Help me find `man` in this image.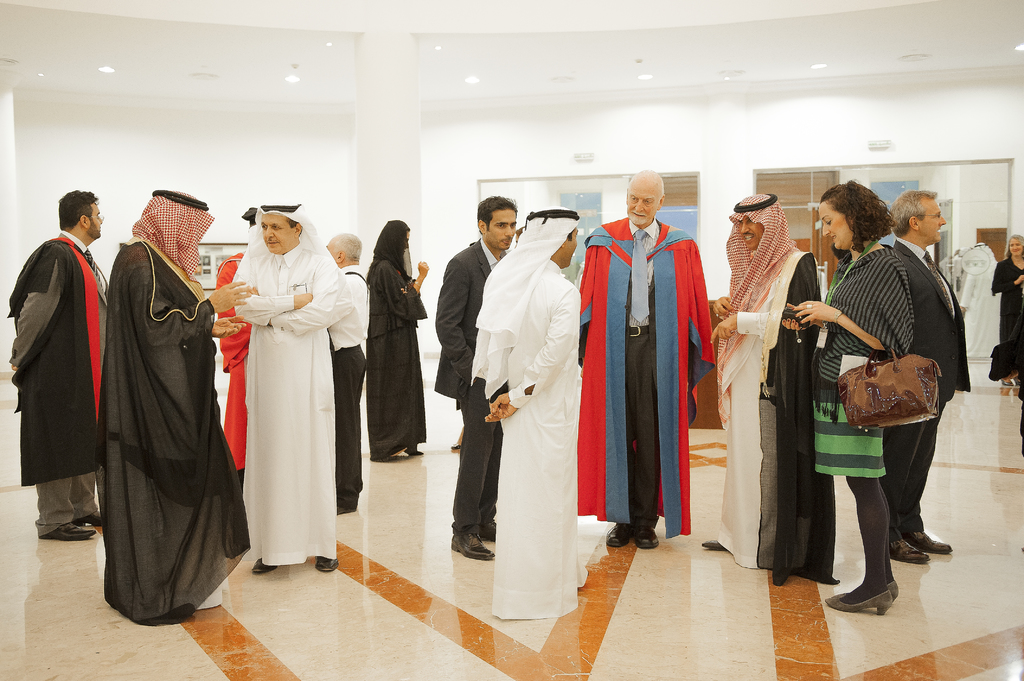
Found it: box=[698, 191, 841, 588].
